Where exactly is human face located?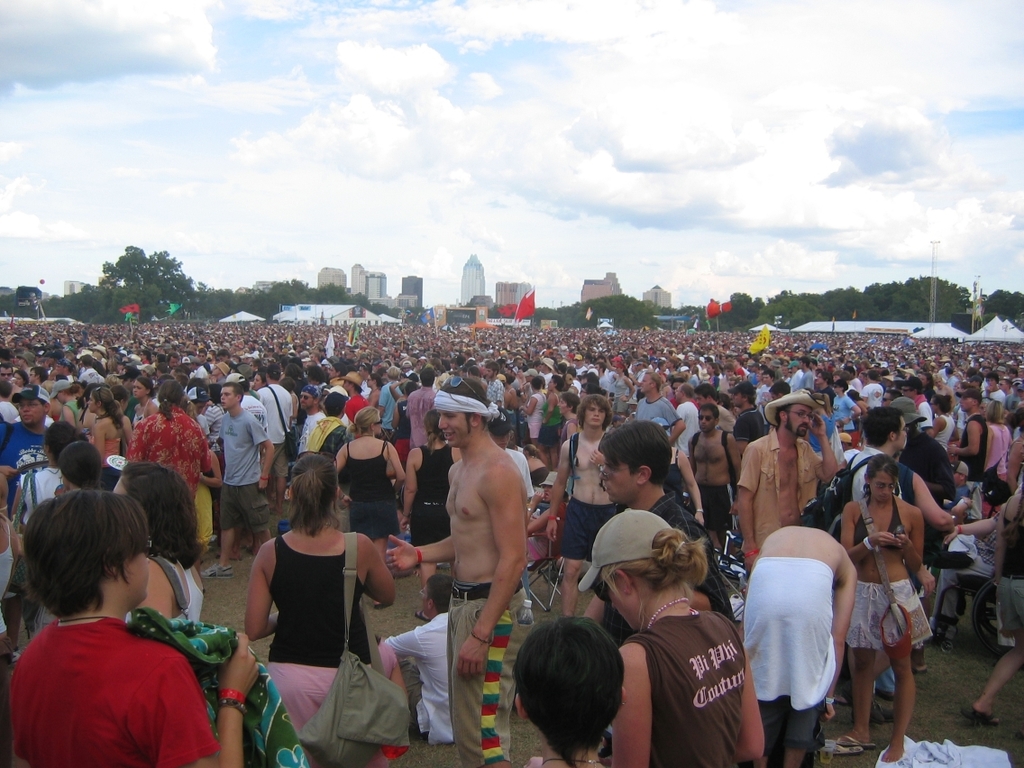
Its bounding box is rect(434, 414, 471, 448).
